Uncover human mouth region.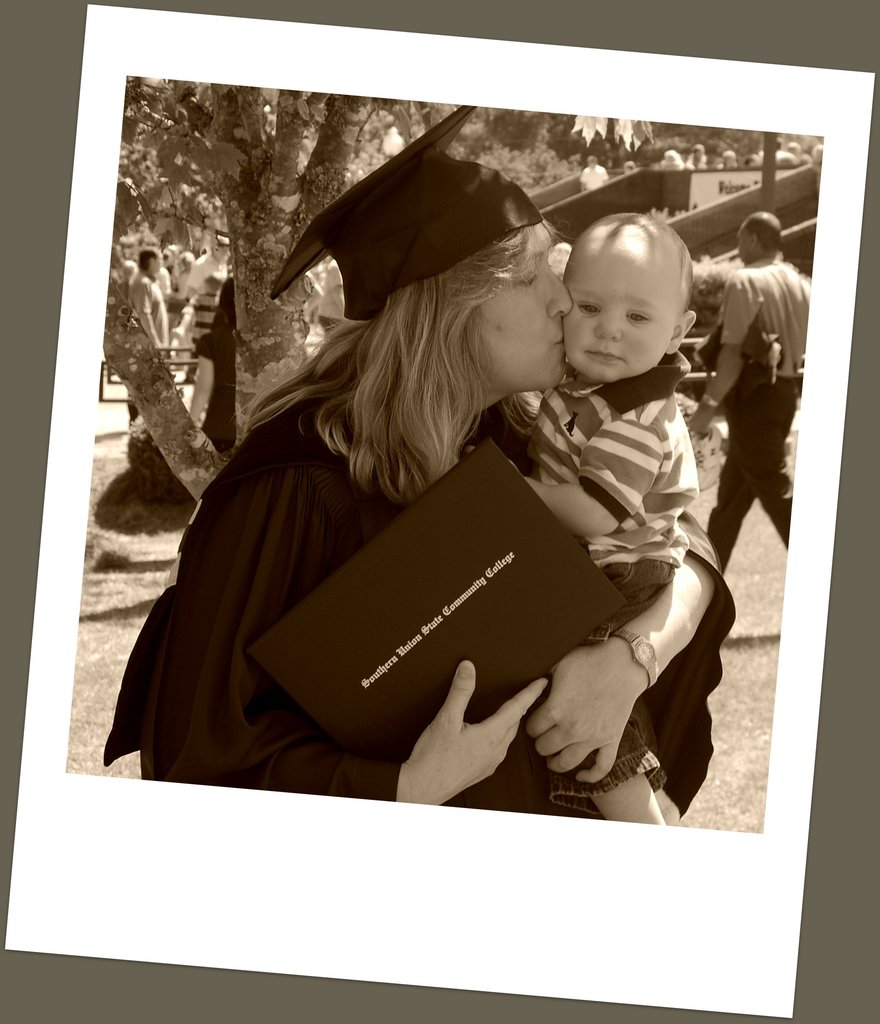
Uncovered: (580,347,625,364).
